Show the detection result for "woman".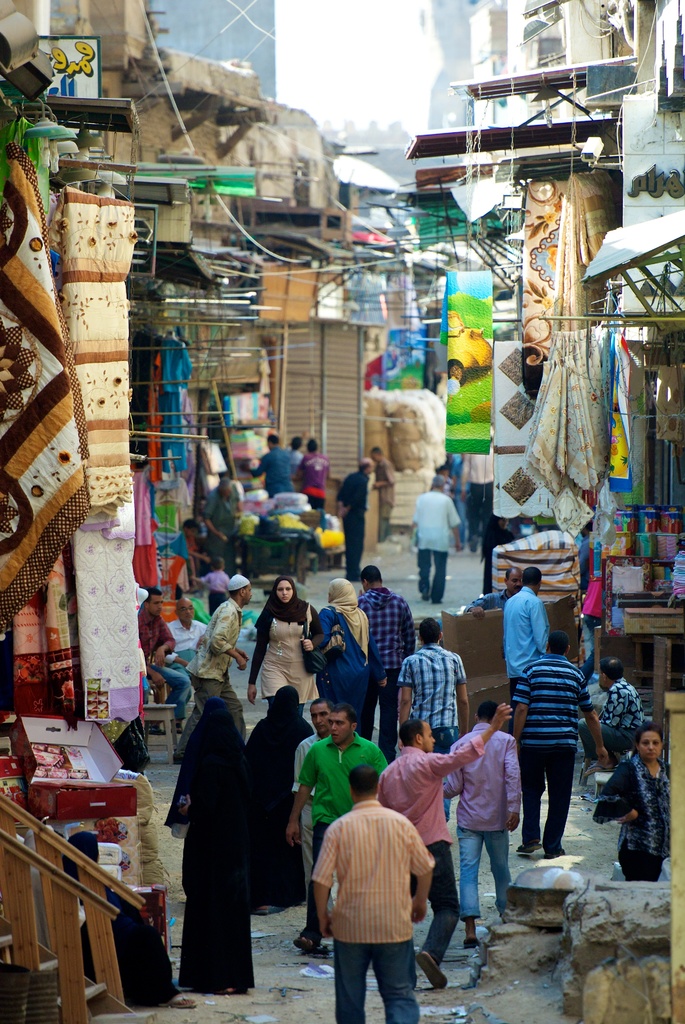
region(164, 694, 251, 1000).
